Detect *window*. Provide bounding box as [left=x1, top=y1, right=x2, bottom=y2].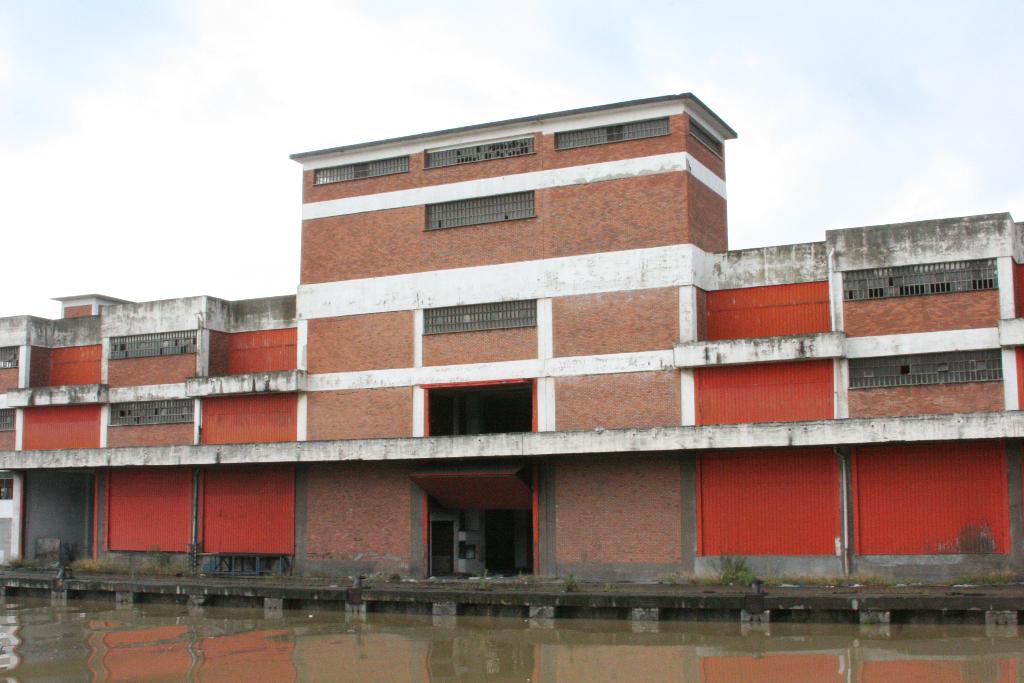
[left=0, top=346, right=22, bottom=368].
